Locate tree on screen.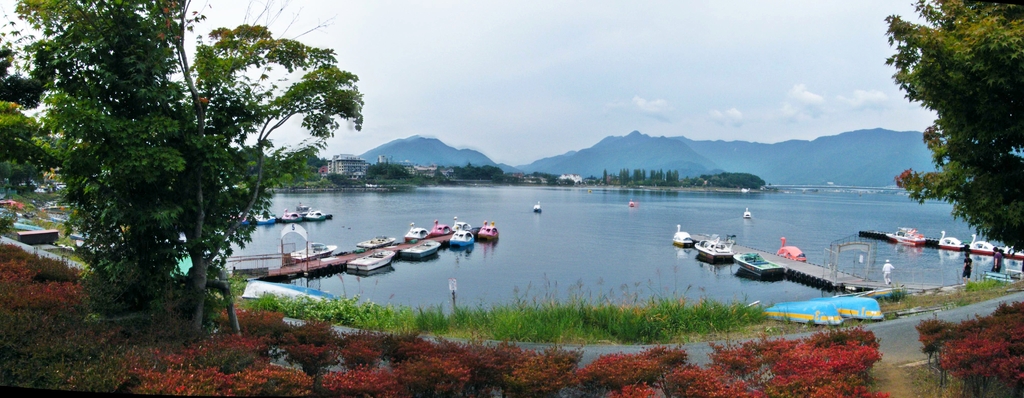
On screen at bbox=[873, 0, 1023, 254].
